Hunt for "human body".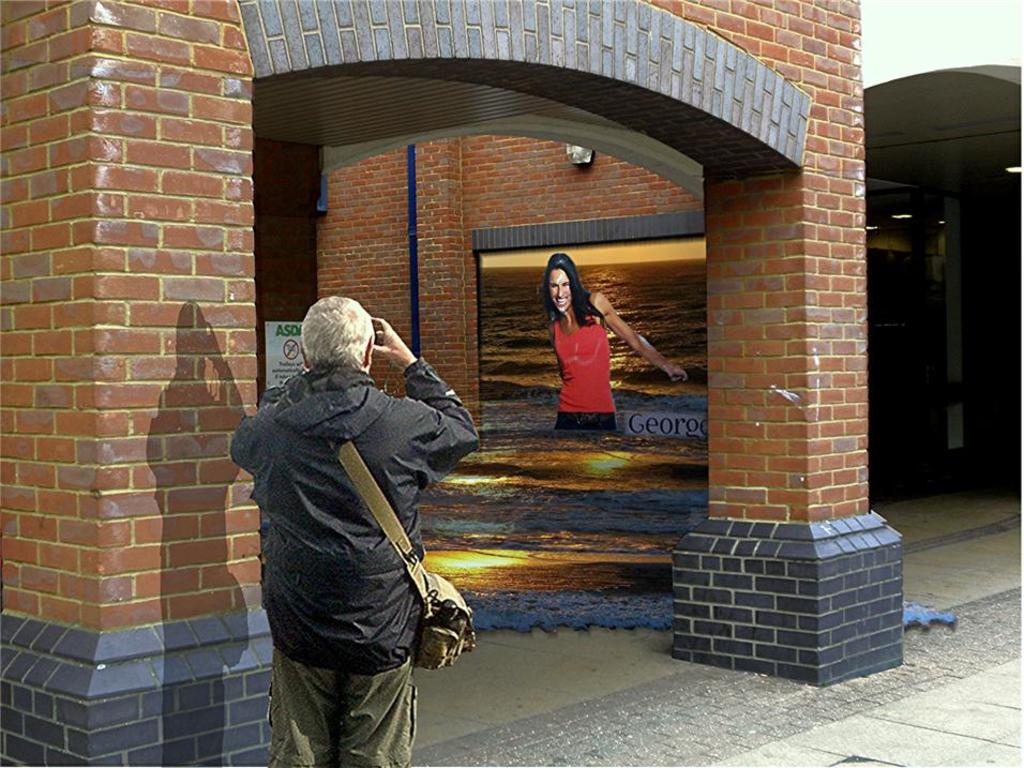
Hunted down at bbox(551, 253, 686, 430).
